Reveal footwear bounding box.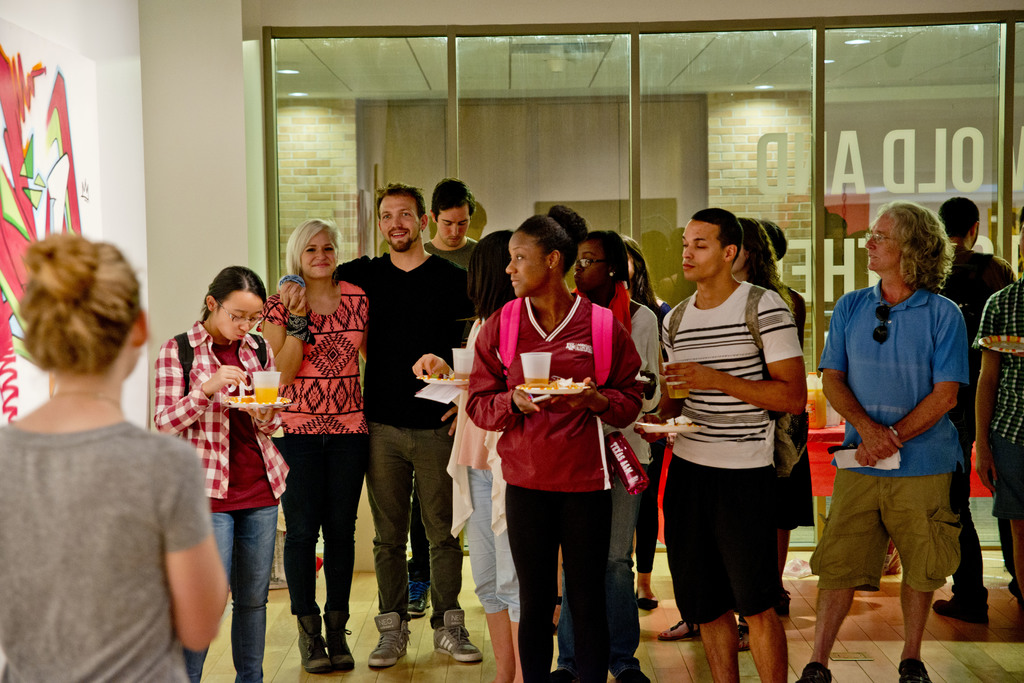
Revealed: pyautogui.locateOnScreen(659, 615, 702, 644).
